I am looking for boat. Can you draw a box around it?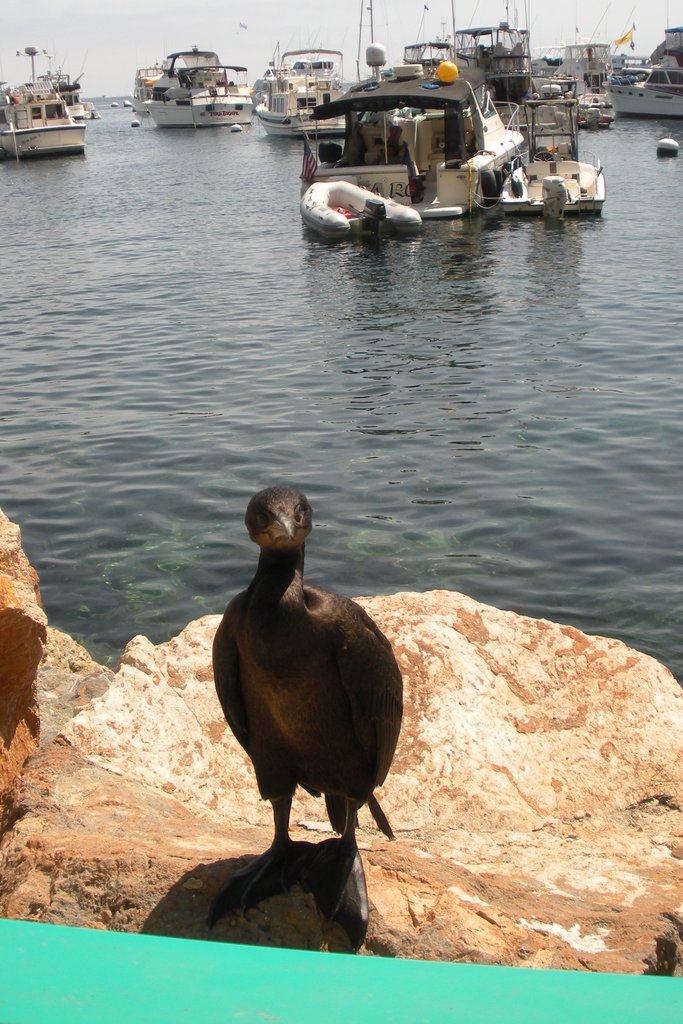
Sure, the bounding box is (595, 18, 682, 126).
